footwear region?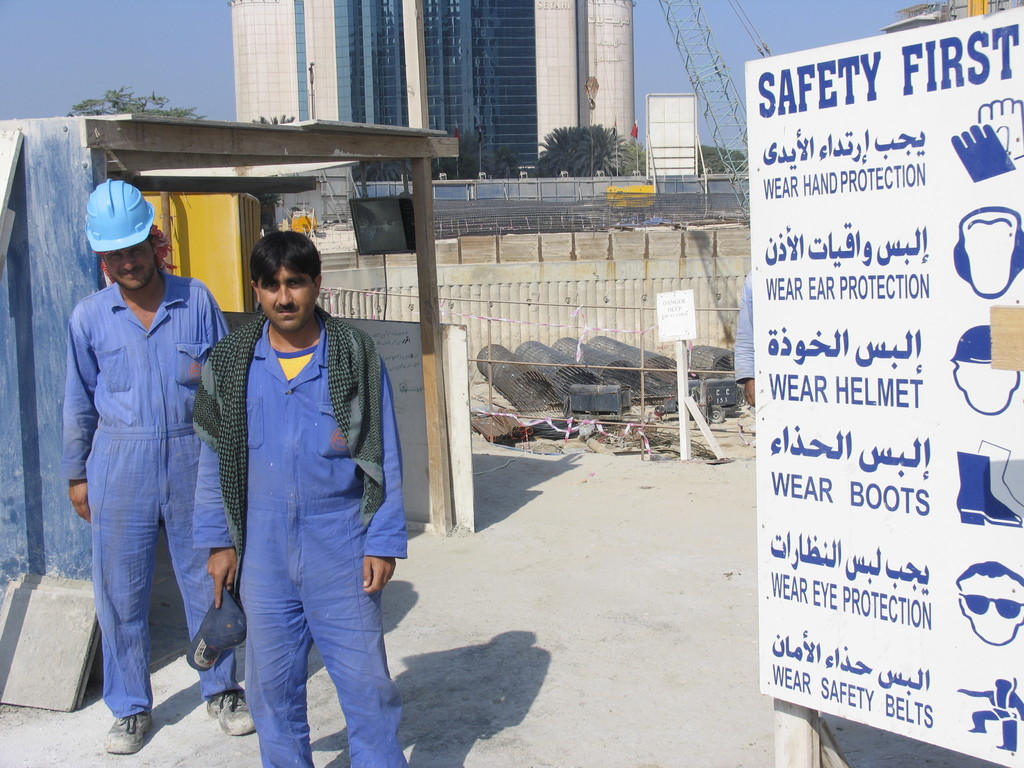
crop(103, 710, 156, 754)
